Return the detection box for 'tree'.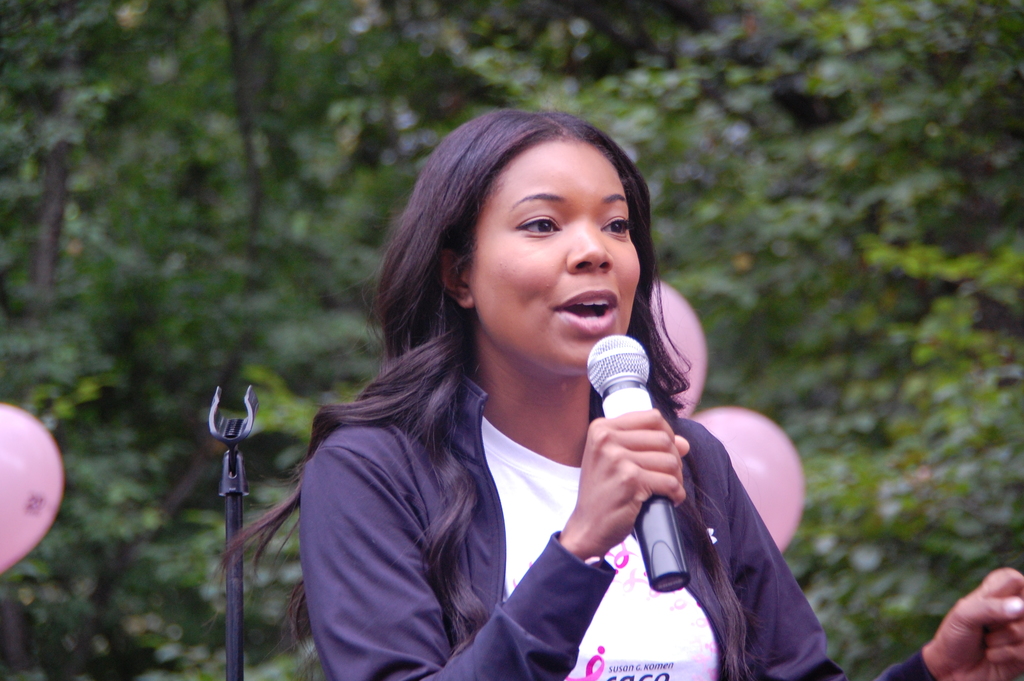
[0,0,1023,680].
